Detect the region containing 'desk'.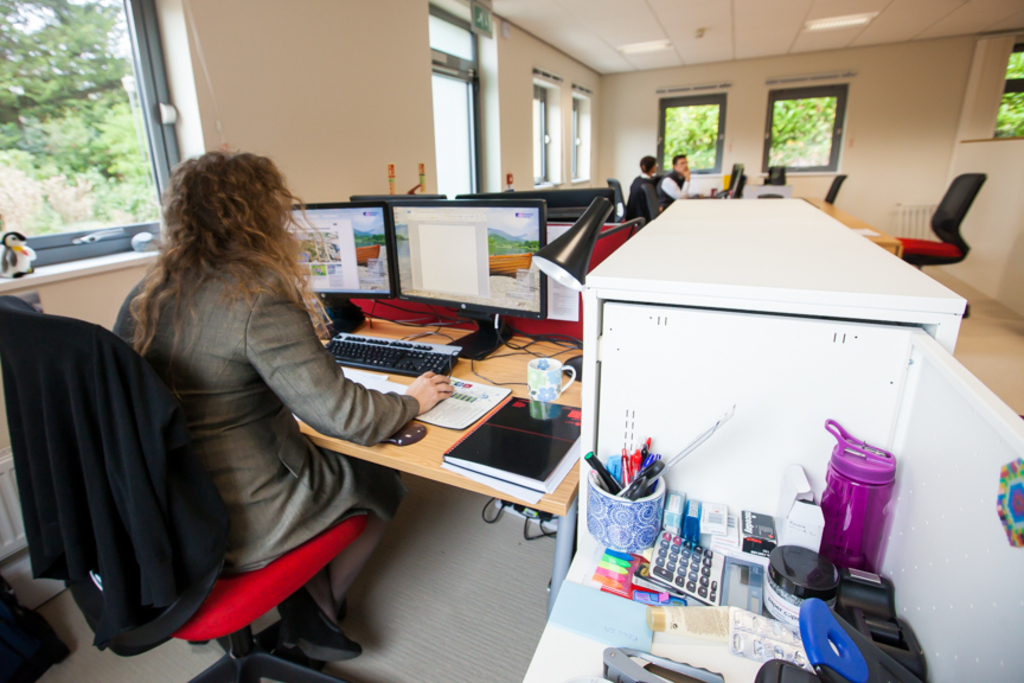
<box>684,189,905,266</box>.
